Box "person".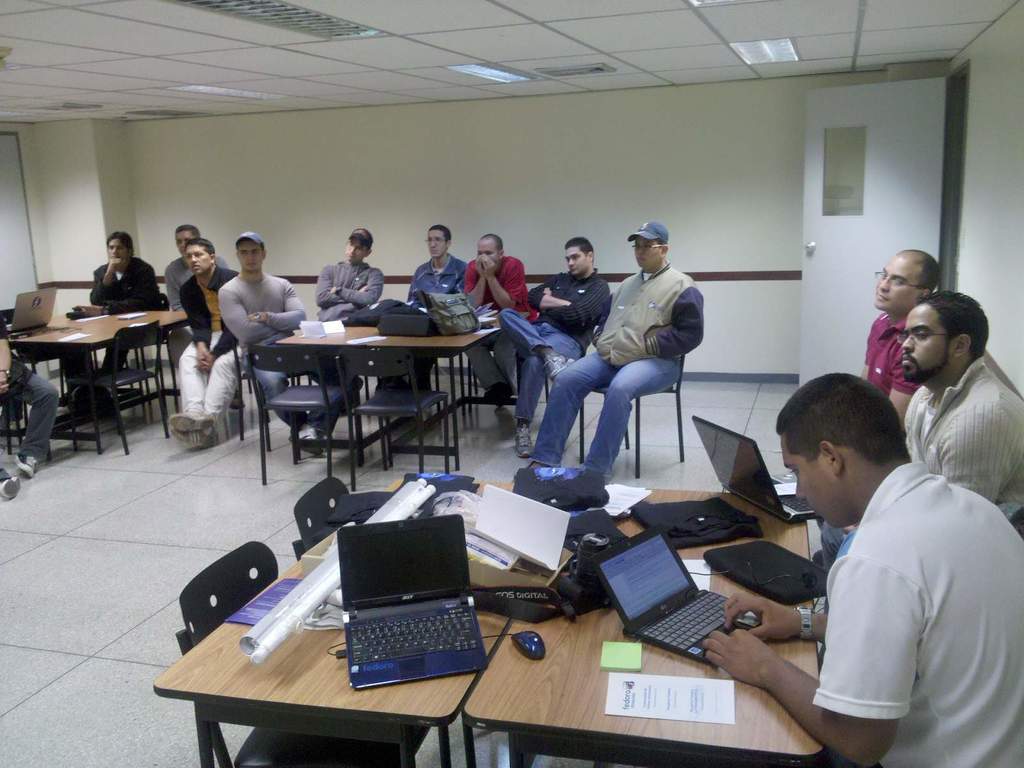
region(819, 250, 941, 566).
